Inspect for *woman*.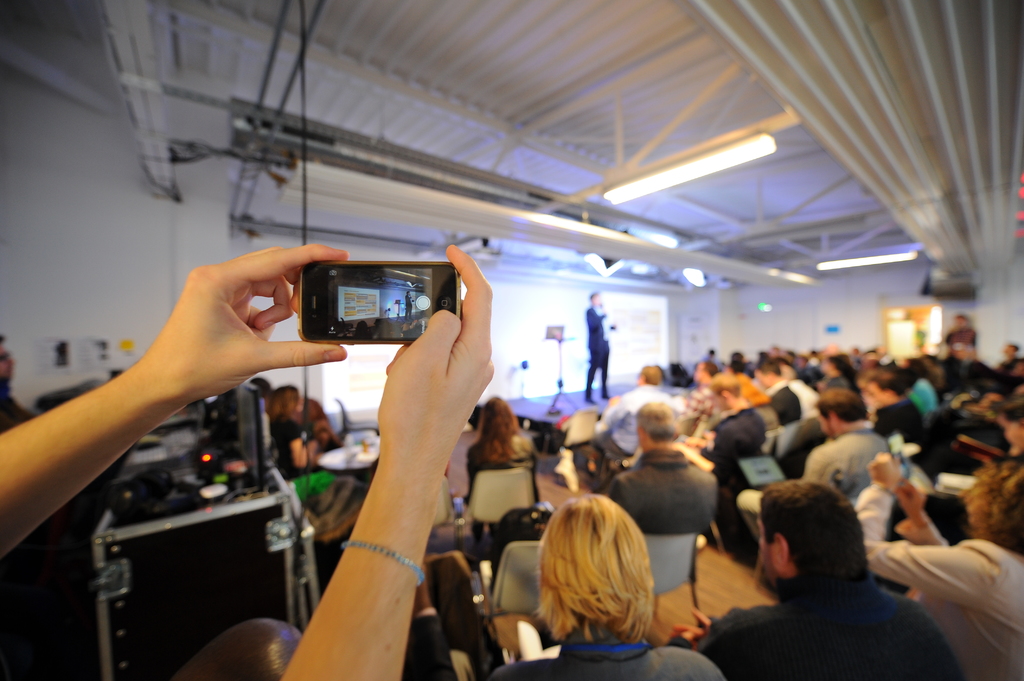
Inspection: <box>678,359,726,433</box>.
